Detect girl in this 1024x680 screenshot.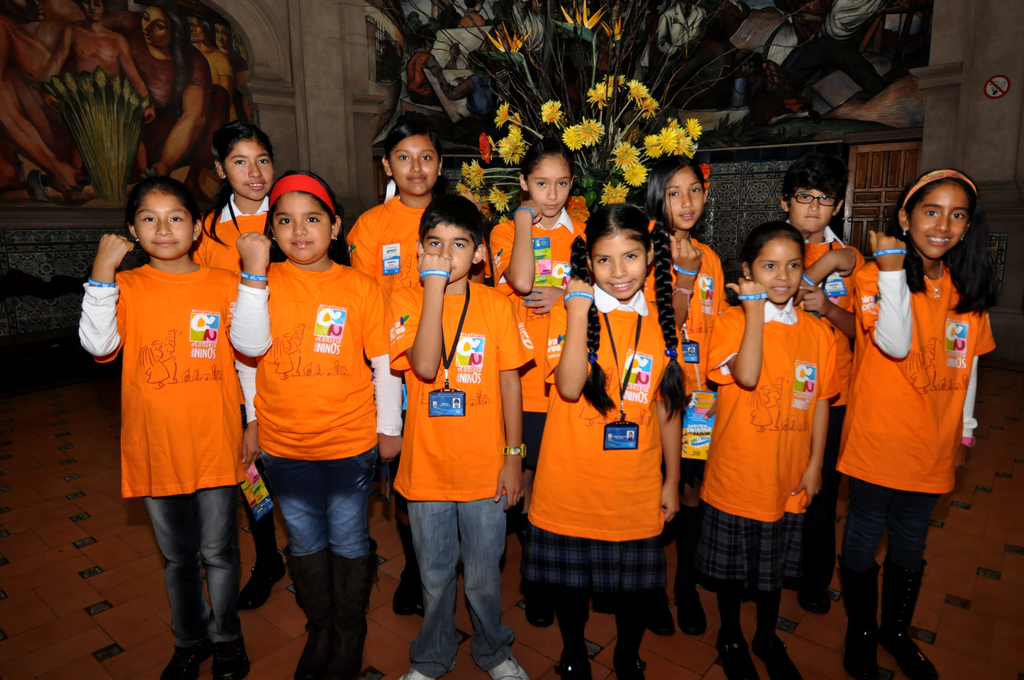
Detection: BBox(343, 117, 493, 620).
